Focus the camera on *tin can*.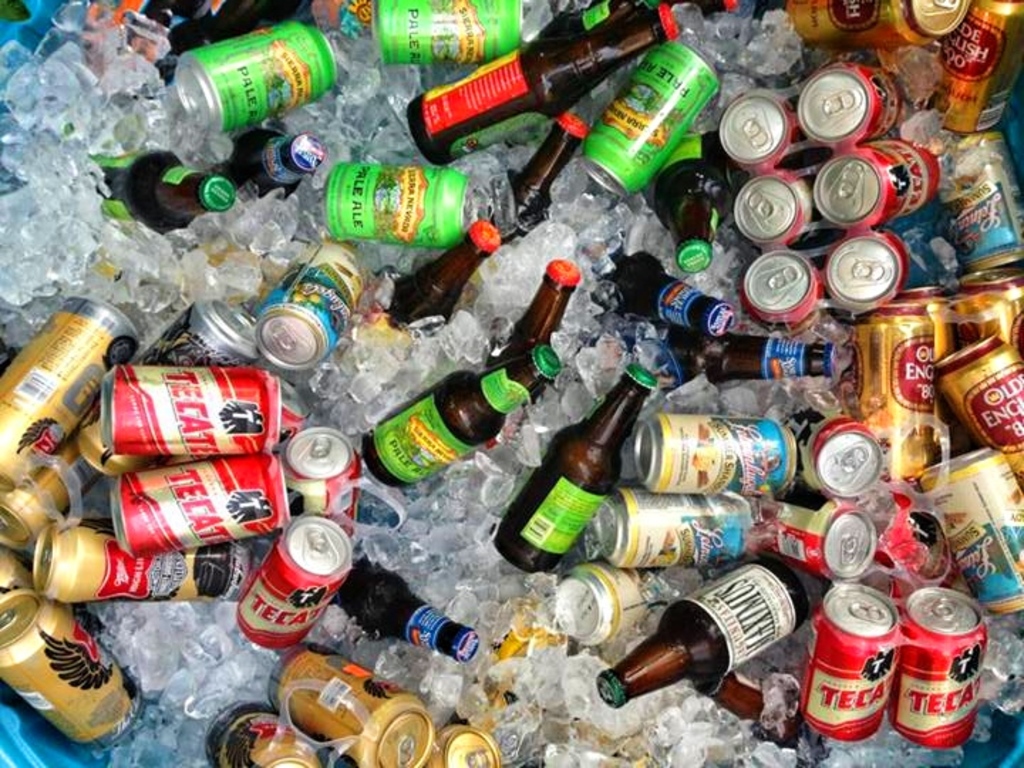
Focus region: bbox(714, 81, 808, 168).
